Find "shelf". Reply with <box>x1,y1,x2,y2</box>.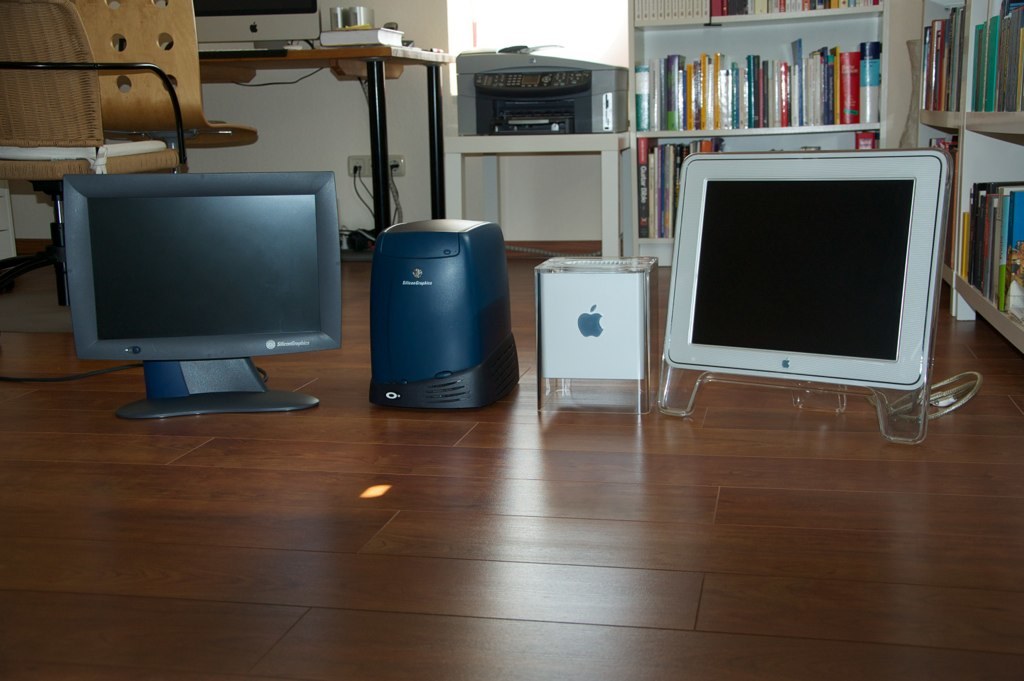
<box>933,119,961,262</box>.
